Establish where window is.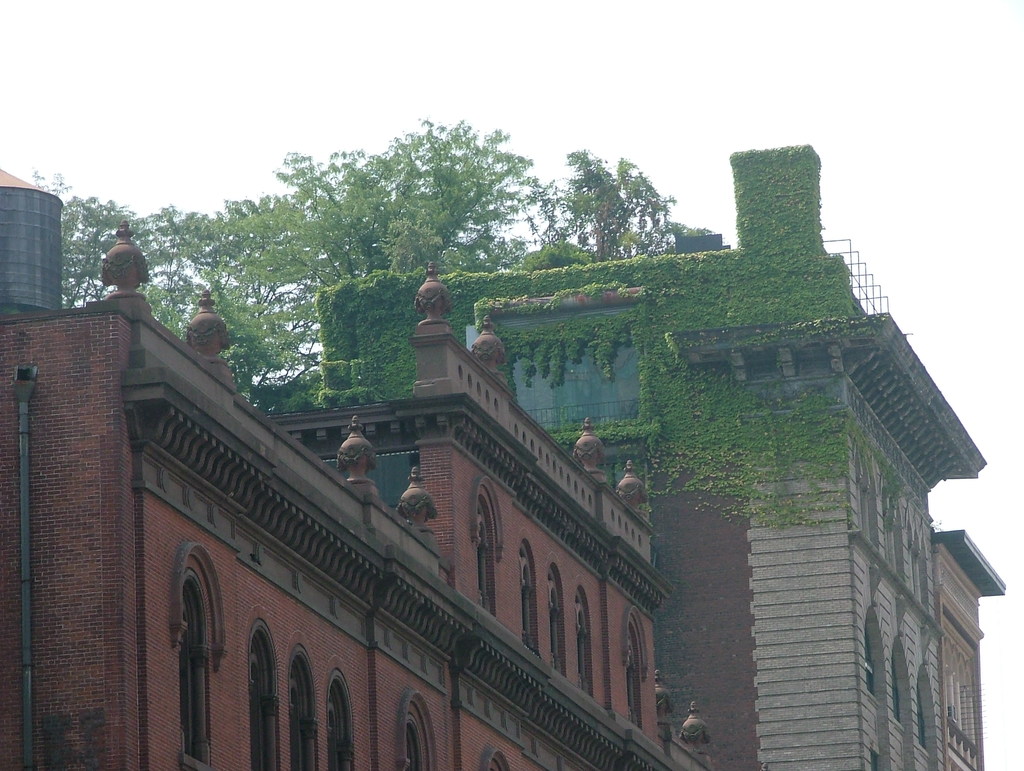
Established at rect(404, 708, 420, 770).
